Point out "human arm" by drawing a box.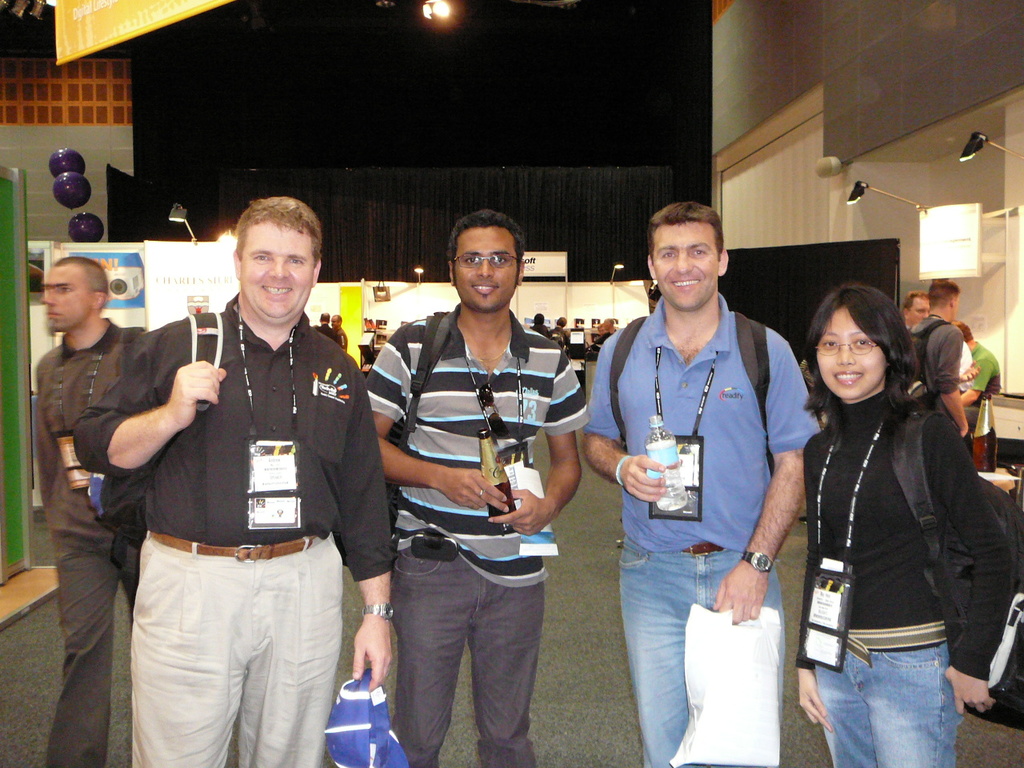
33, 342, 58, 484.
